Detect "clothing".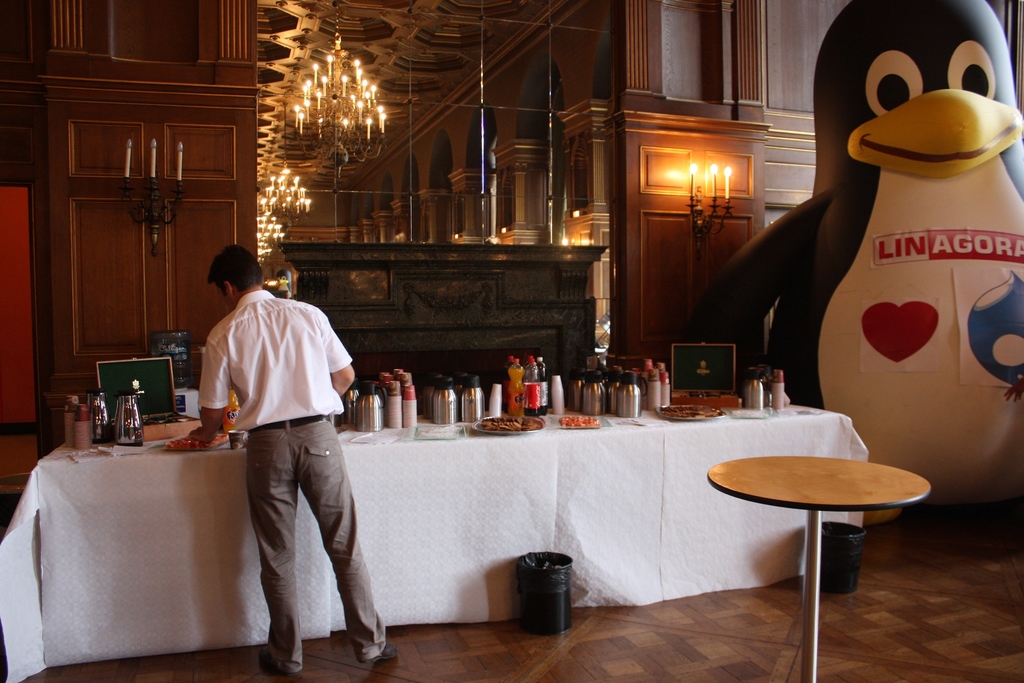
Detected at 204/289/386/673.
